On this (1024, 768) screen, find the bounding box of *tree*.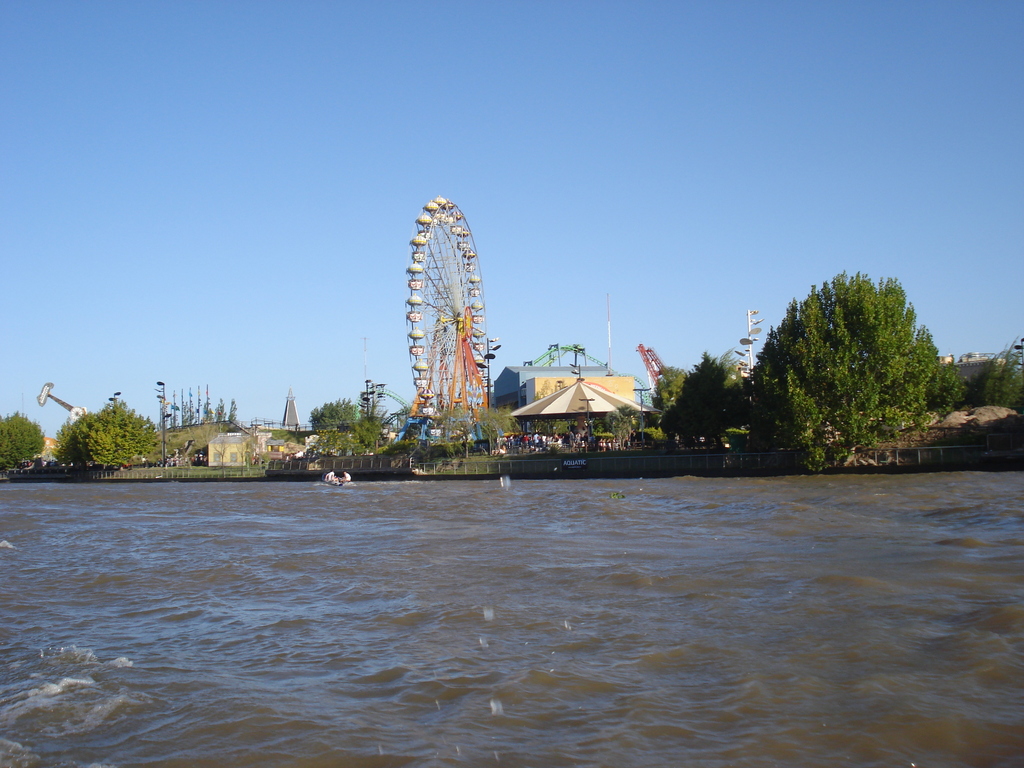
Bounding box: {"left": 655, "top": 349, "right": 742, "bottom": 445}.
